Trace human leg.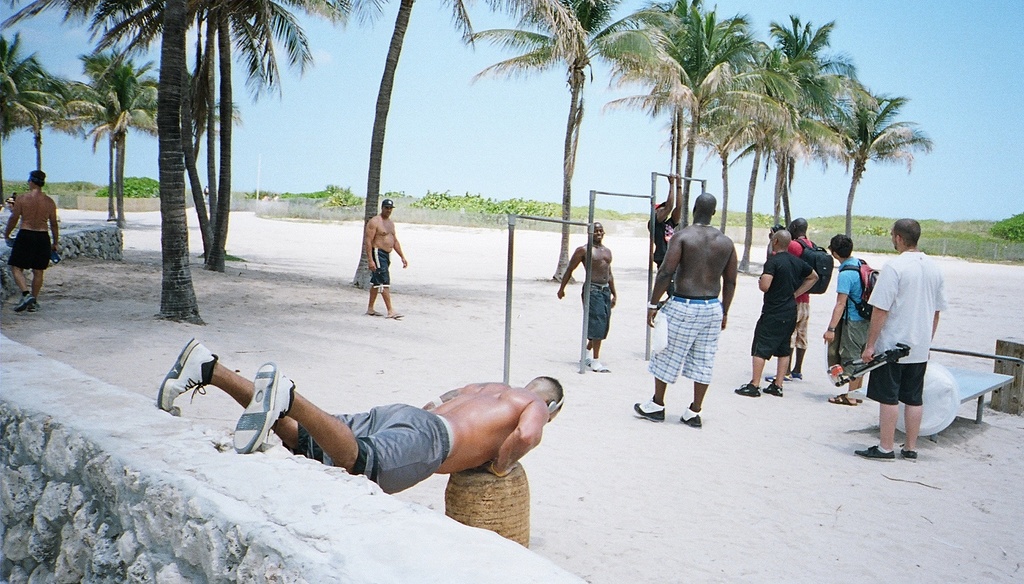
Traced to region(230, 364, 364, 474).
